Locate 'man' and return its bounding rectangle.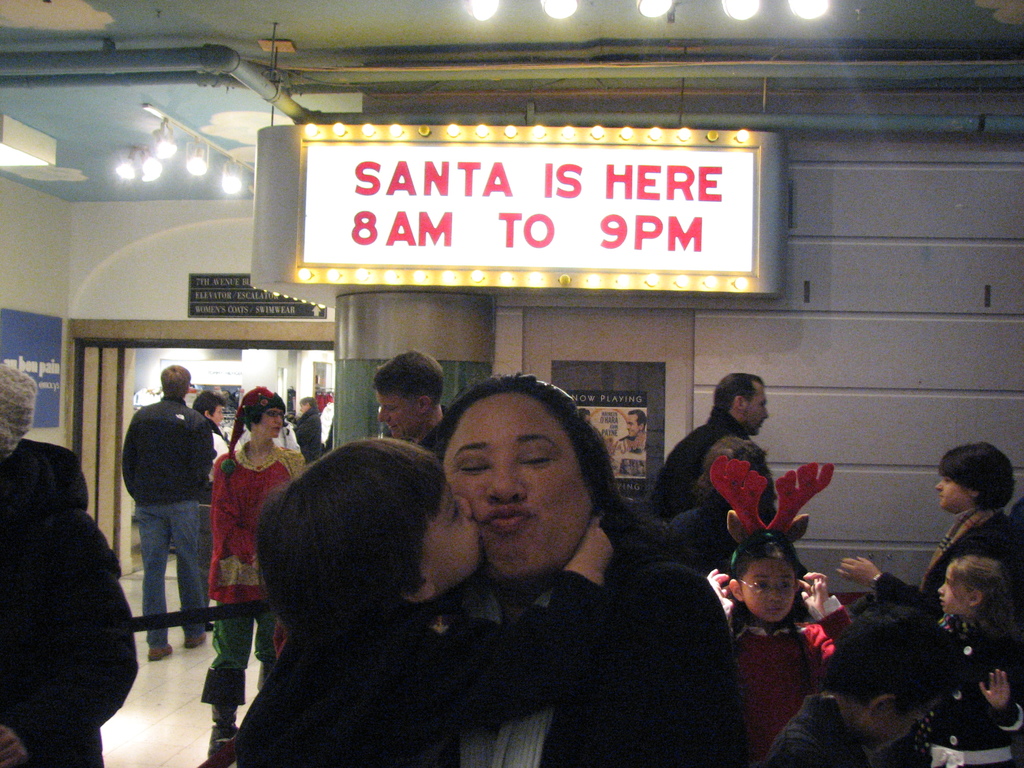
[left=118, top=359, right=215, bottom=660].
